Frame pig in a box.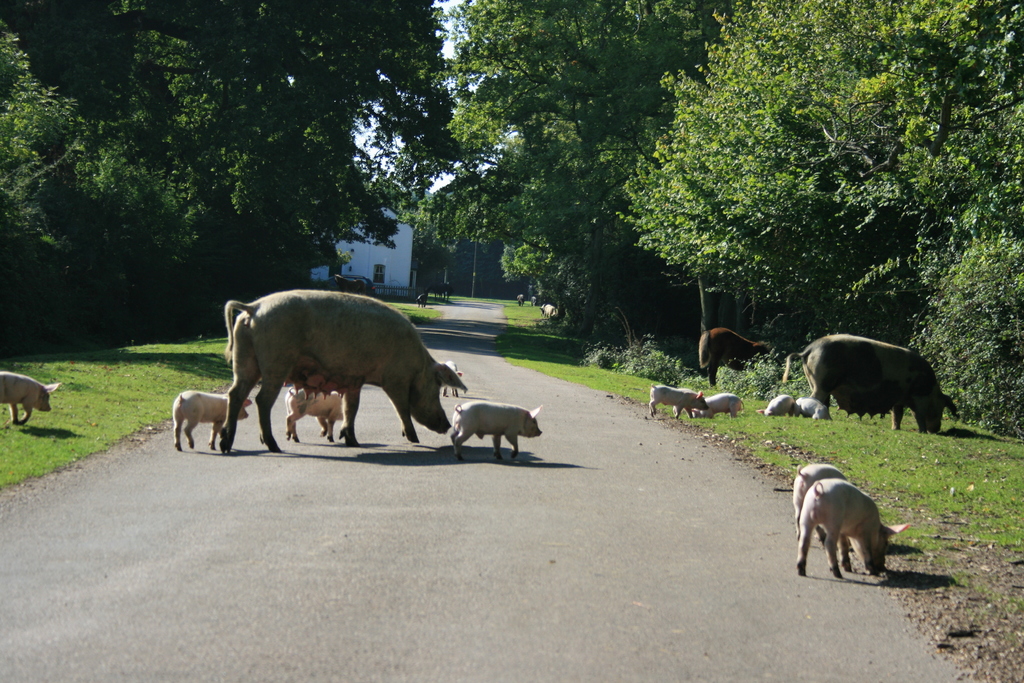
{"left": 794, "top": 394, "right": 827, "bottom": 420}.
